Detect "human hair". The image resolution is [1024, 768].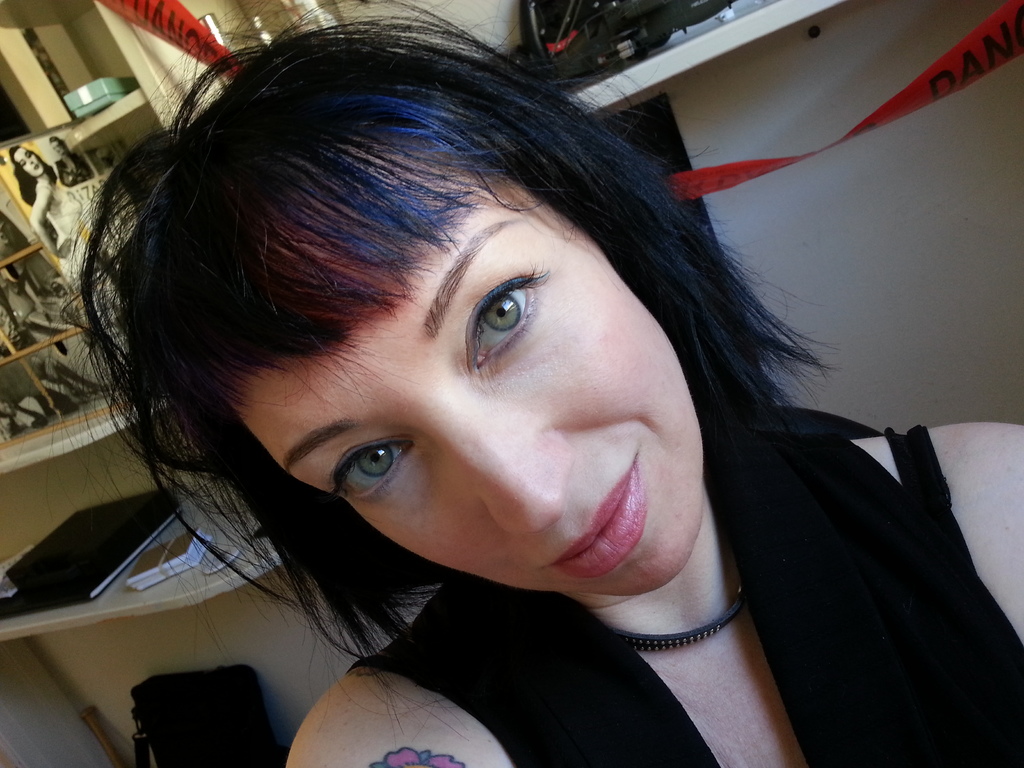
<region>25, 0, 837, 732</region>.
